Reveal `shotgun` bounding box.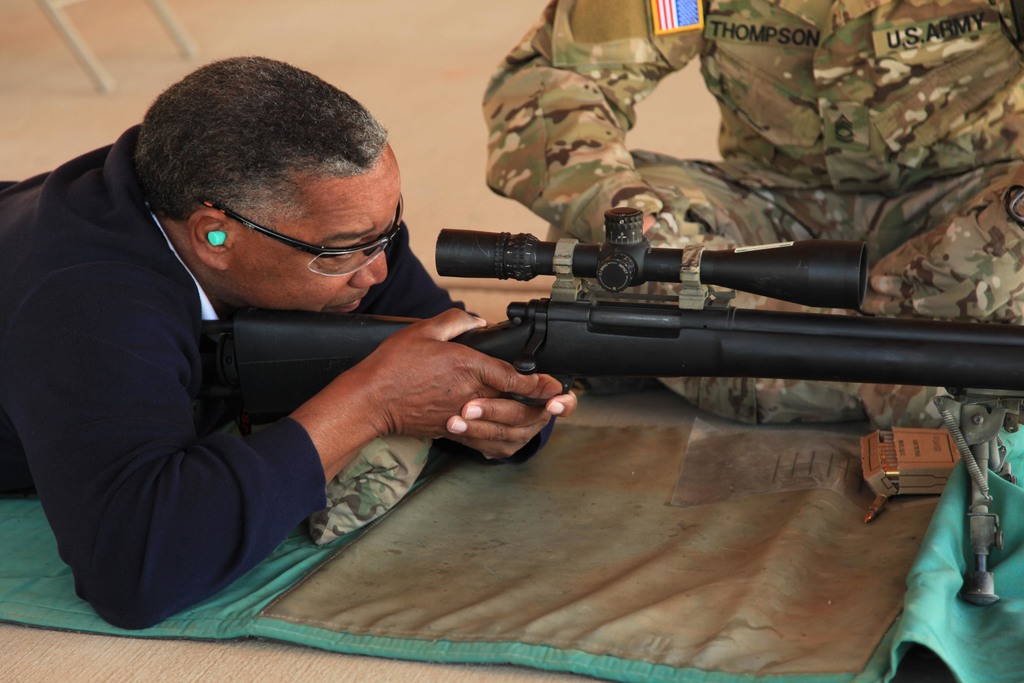
Revealed: select_region(198, 206, 1023, 452).
